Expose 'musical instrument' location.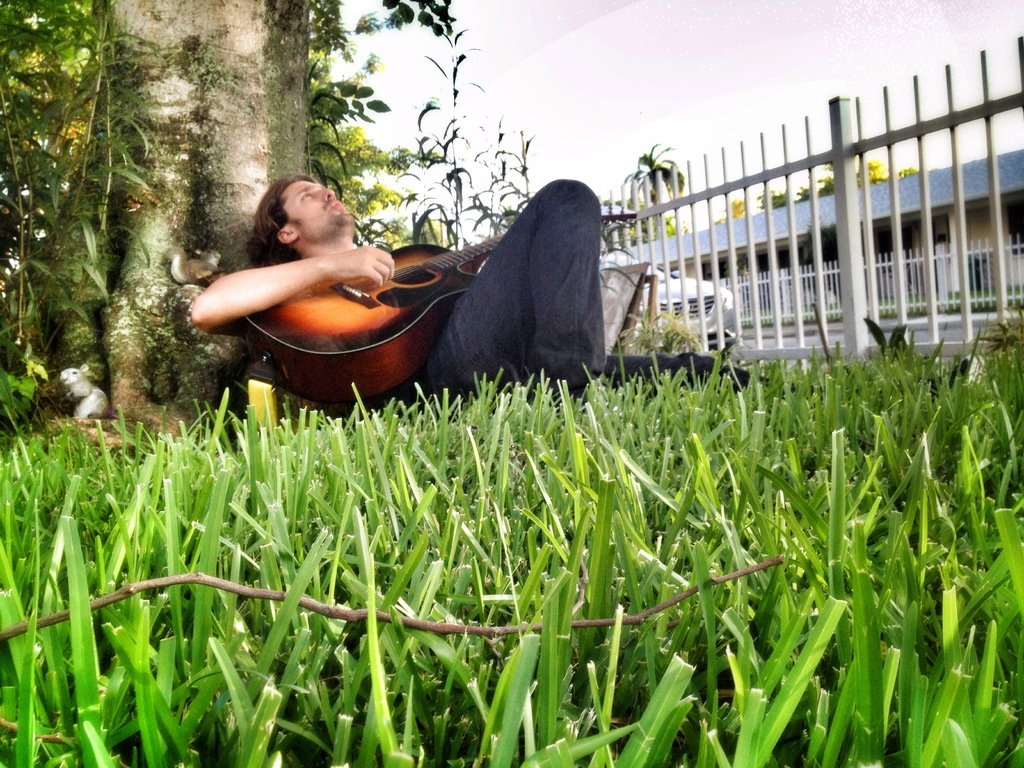
Exposed at detection(244, 201, 640, 415).
